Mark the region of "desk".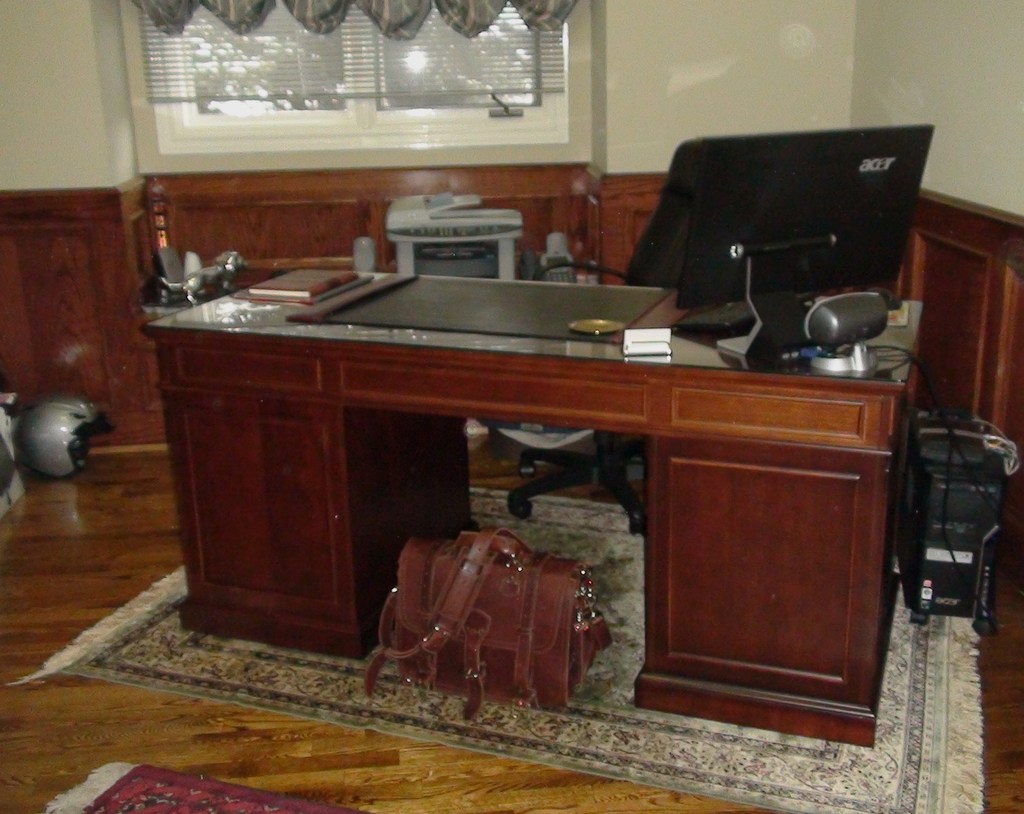
Region: [138, 265, 929, 739].
